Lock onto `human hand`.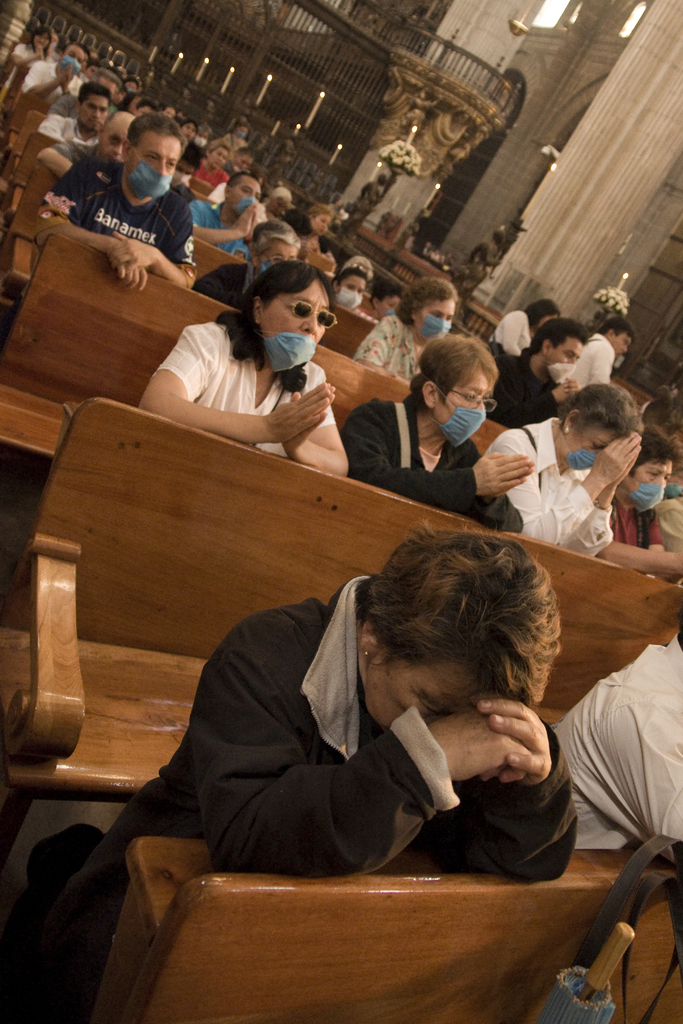
Locked: BBox(238, 200, 252, 243).
